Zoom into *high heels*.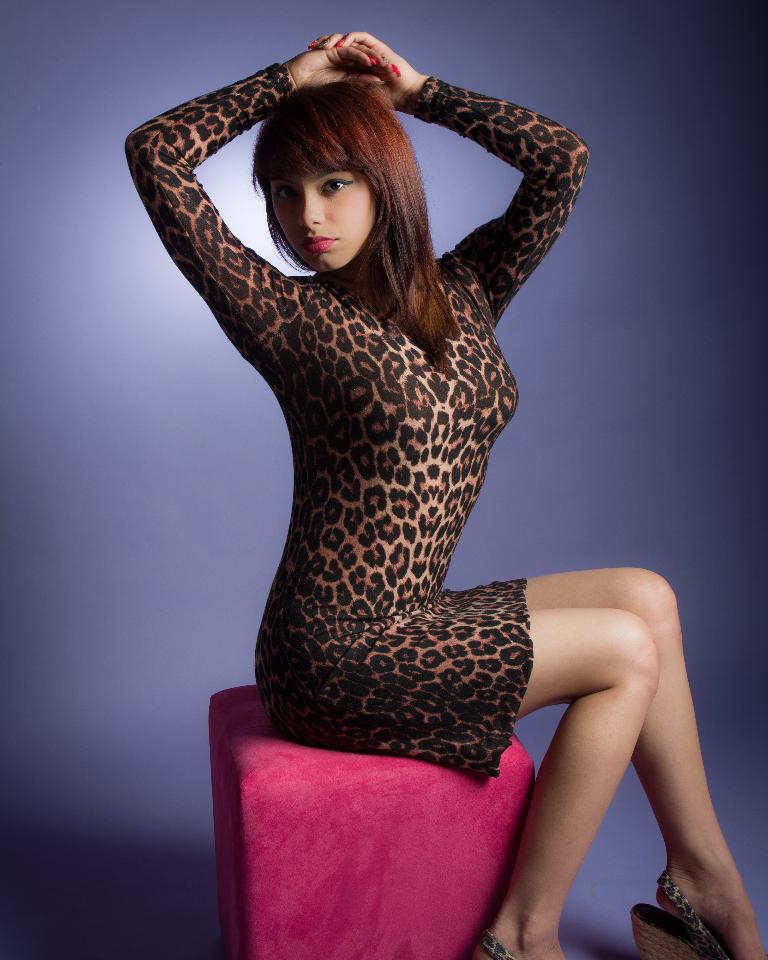
Zoom target: {"x1": 481, "y1": 929, "x2": 512, "y2": 959}.
